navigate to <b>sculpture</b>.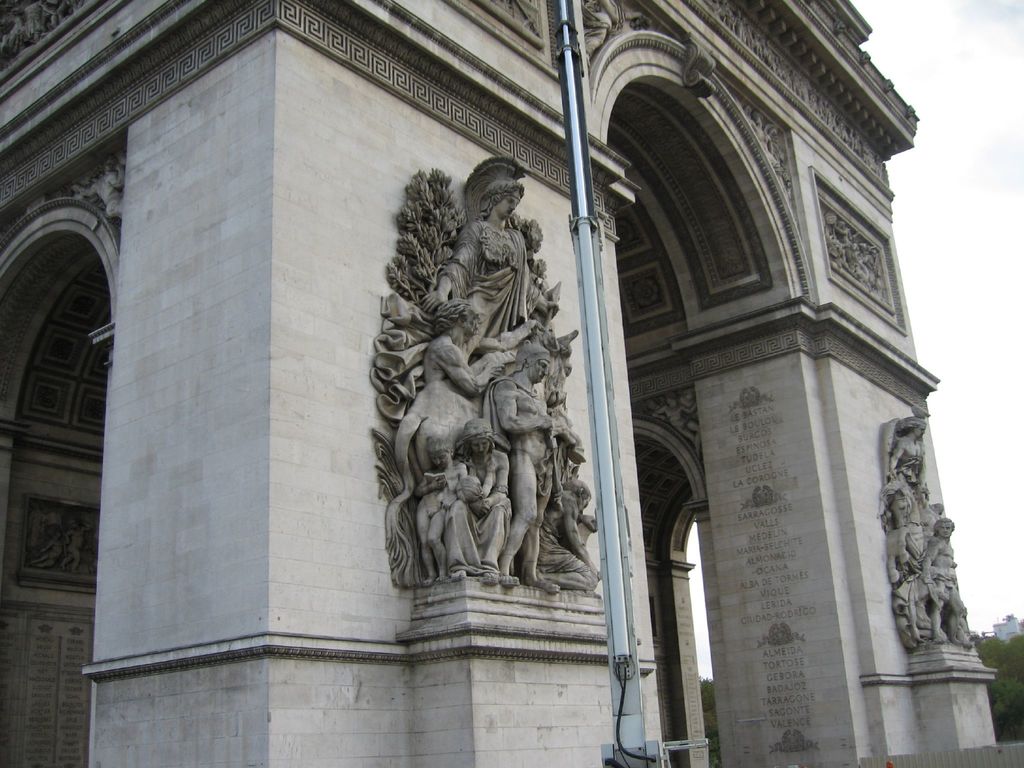
Navigation target: region(820, 197, 890, 307).
